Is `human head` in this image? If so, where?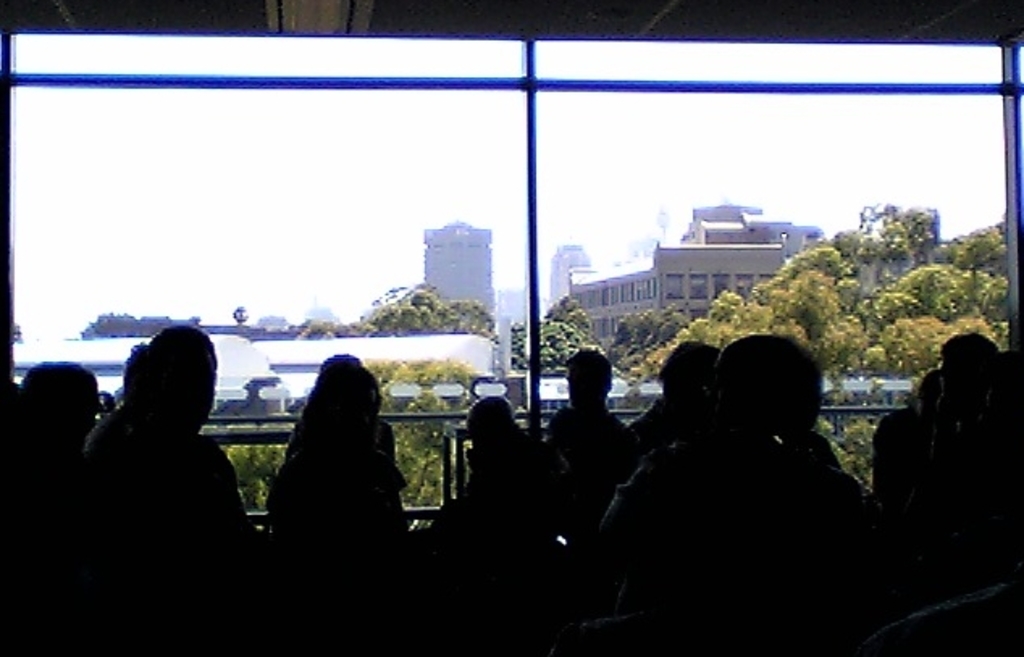
Yes, at rect(717, 328, 820, 423).
